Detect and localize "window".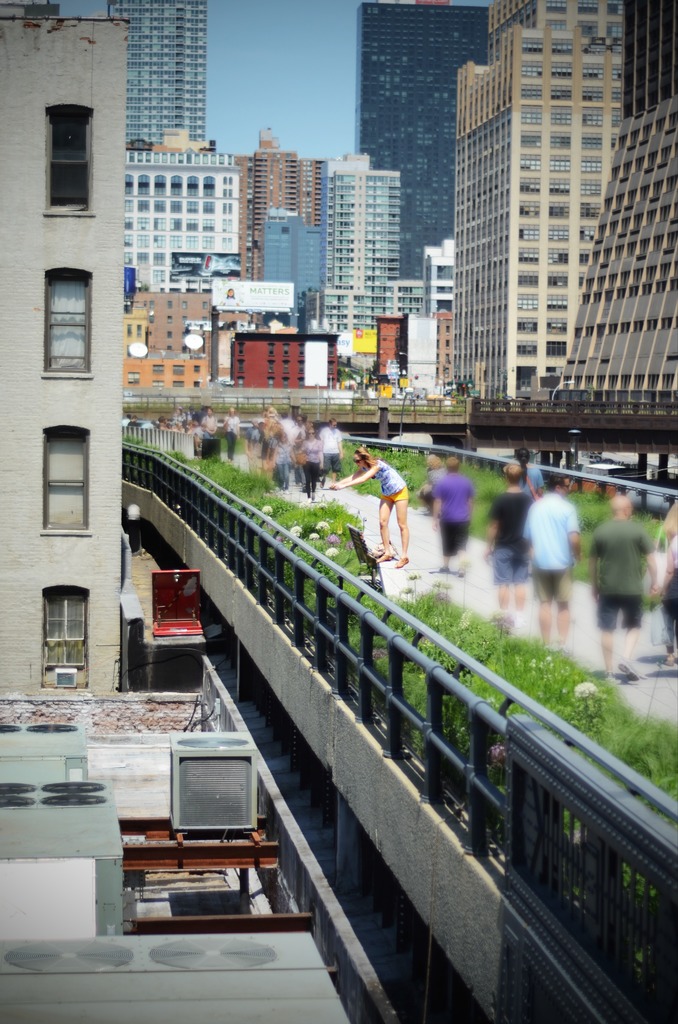
Localized at bbox=(435, 339, 440, 351).
